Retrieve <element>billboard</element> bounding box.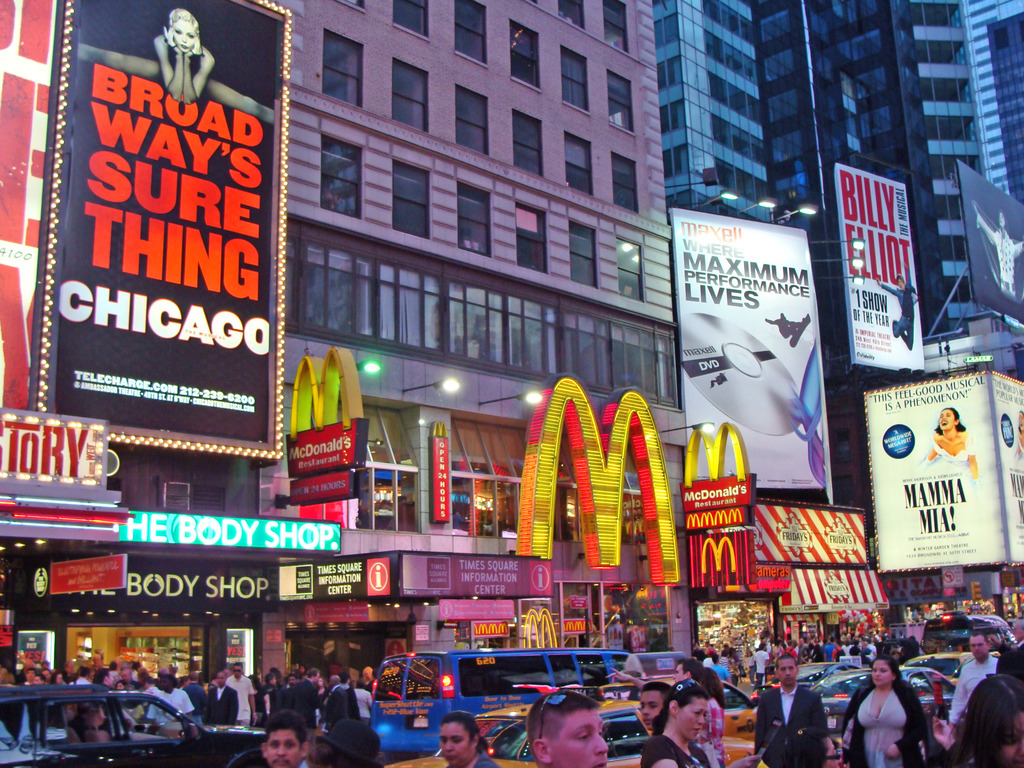
Bounding box: rect(420, 436, 450, 524).
